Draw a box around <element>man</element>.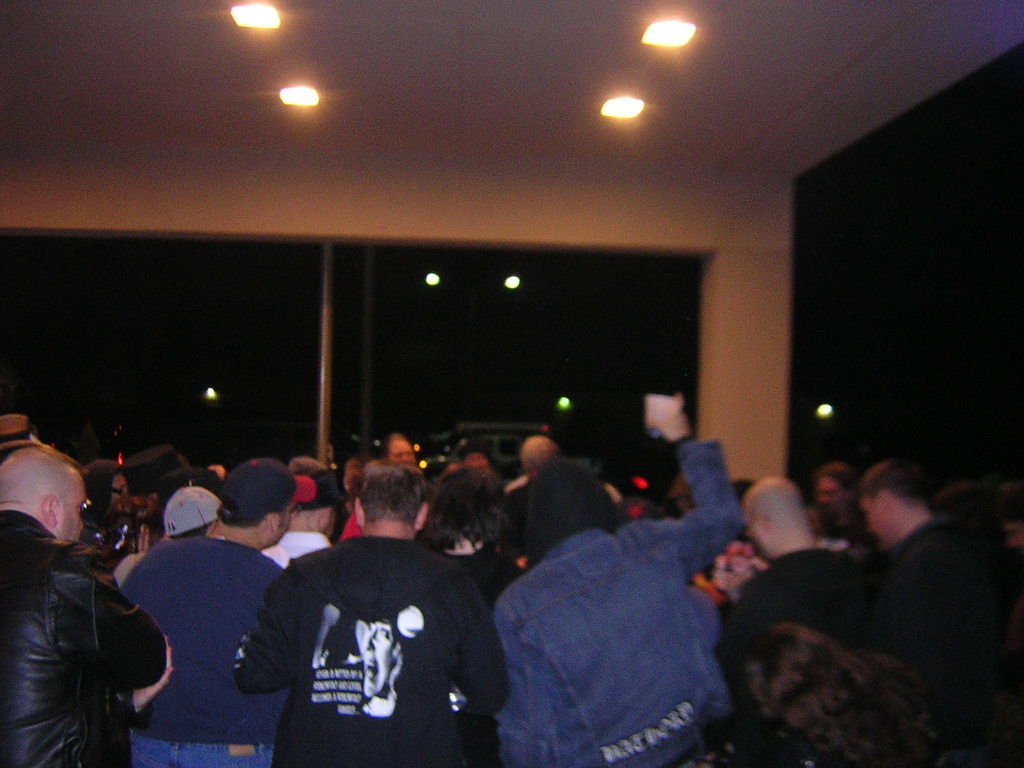
(x1=858, y1=451, x2=1023, y2=767).
